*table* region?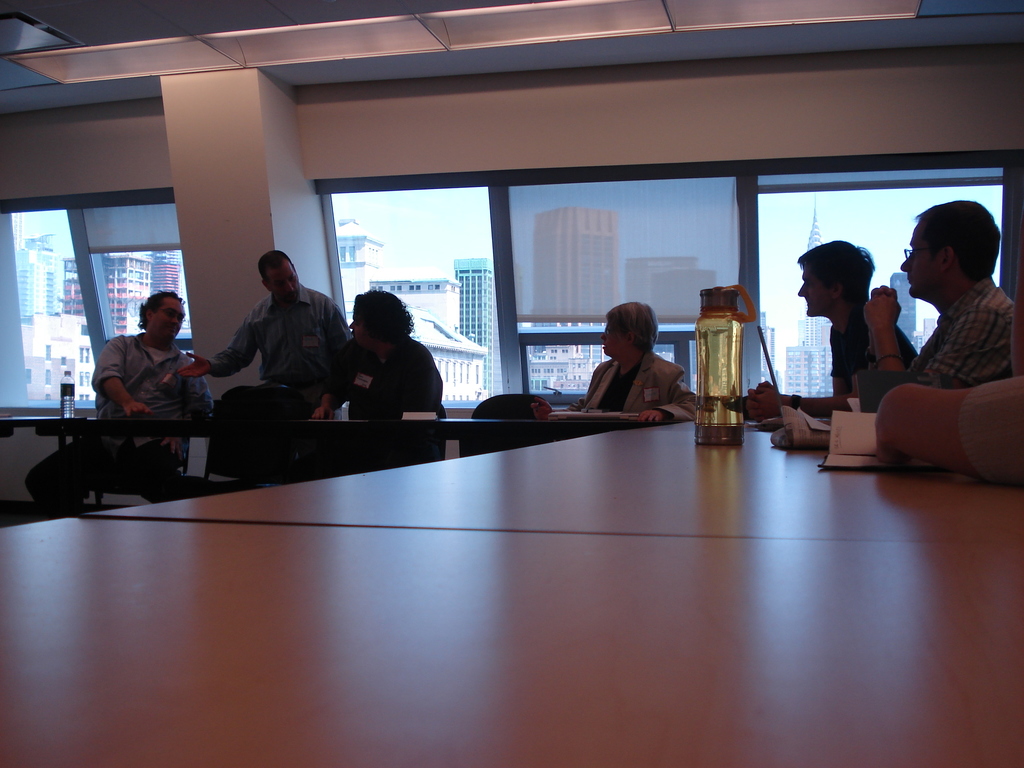
BBox(0, 513, 1023, 767)
